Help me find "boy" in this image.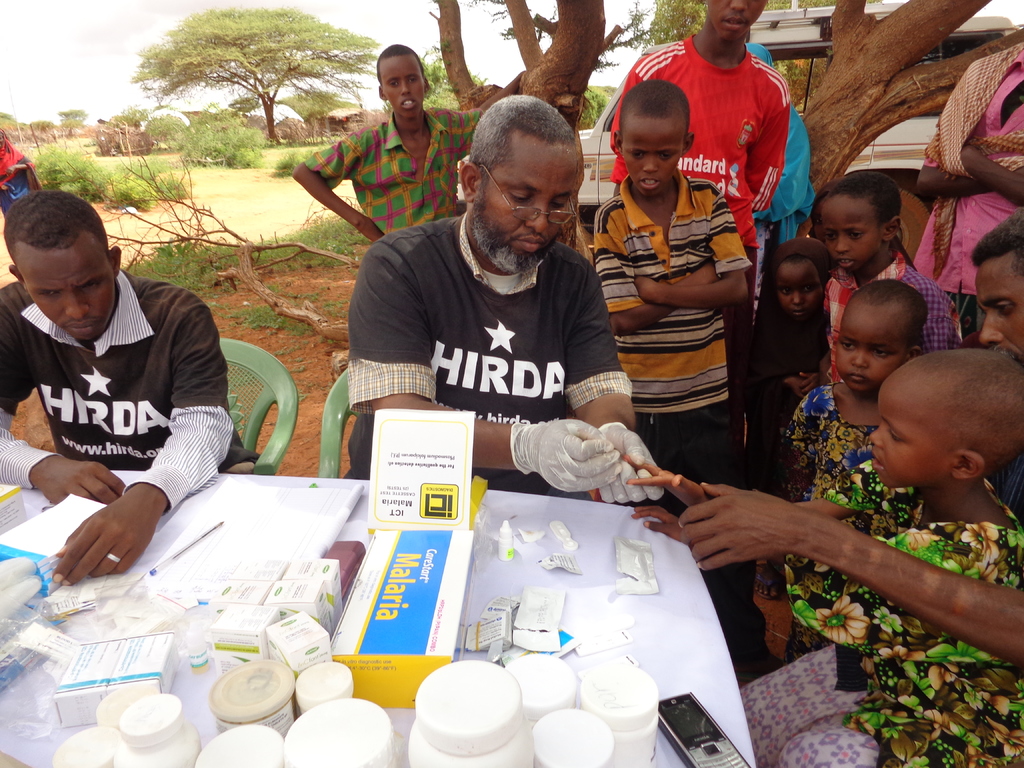
Found it: box(290, 40, 528, 244).
